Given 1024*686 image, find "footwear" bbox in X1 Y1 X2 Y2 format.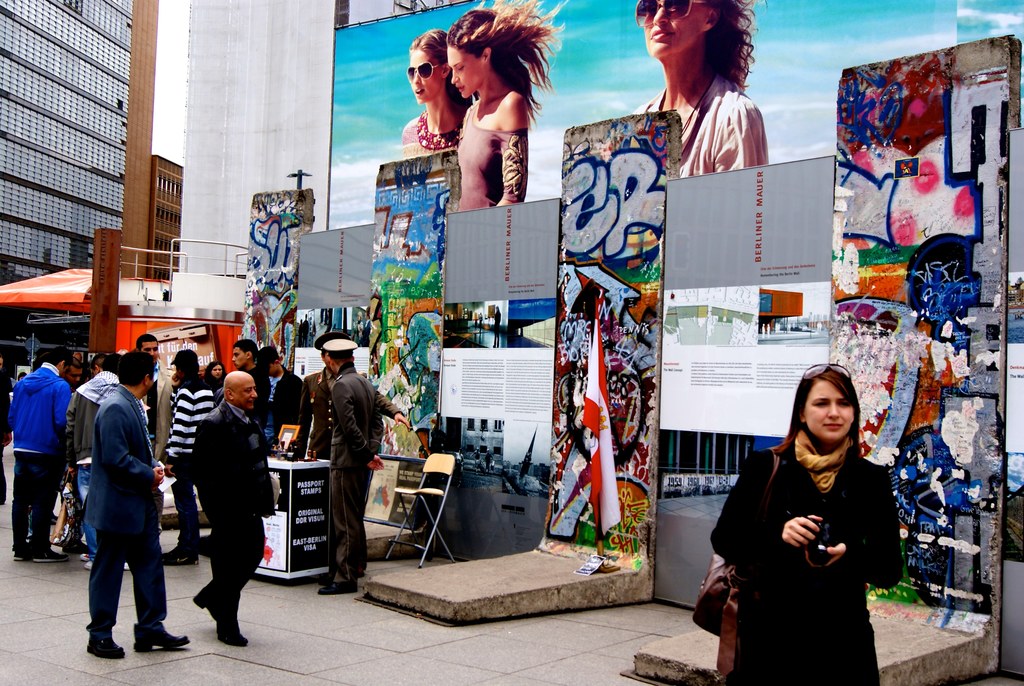
90 626 129 663.
